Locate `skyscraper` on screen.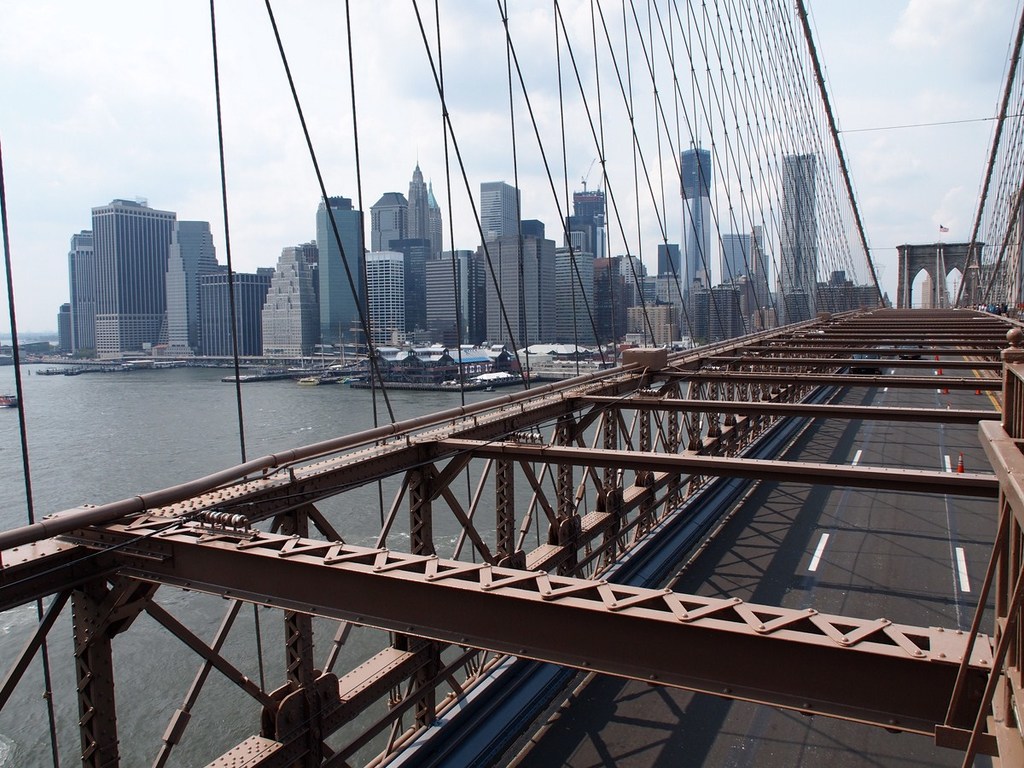
On screen at crop(775, 151, 818, 324).
